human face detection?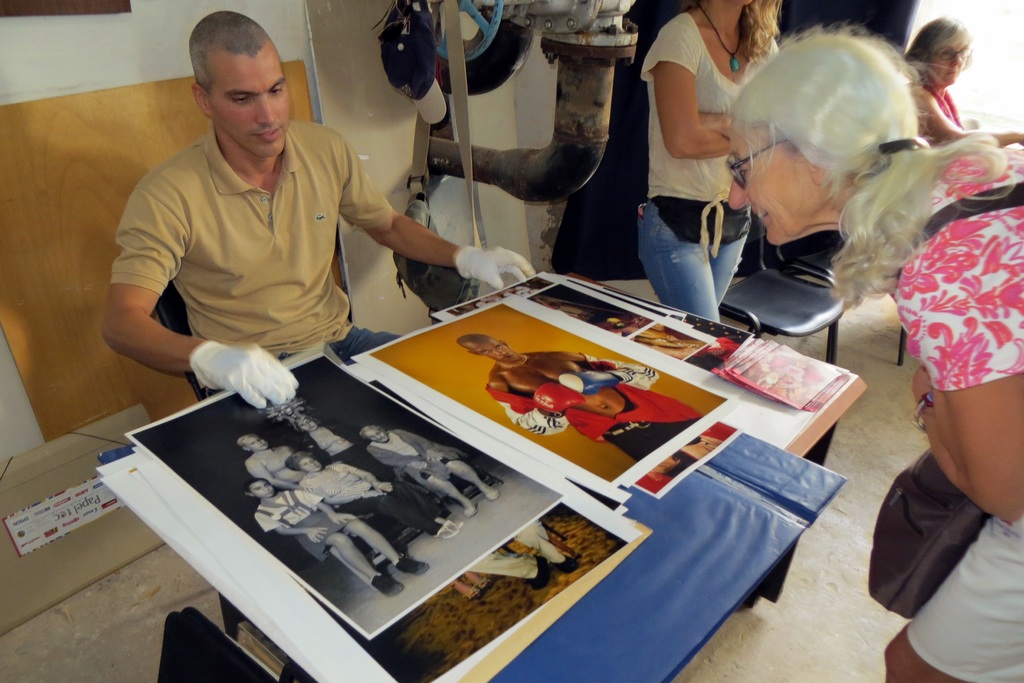
<region>934, 42, 965, 86</region>
